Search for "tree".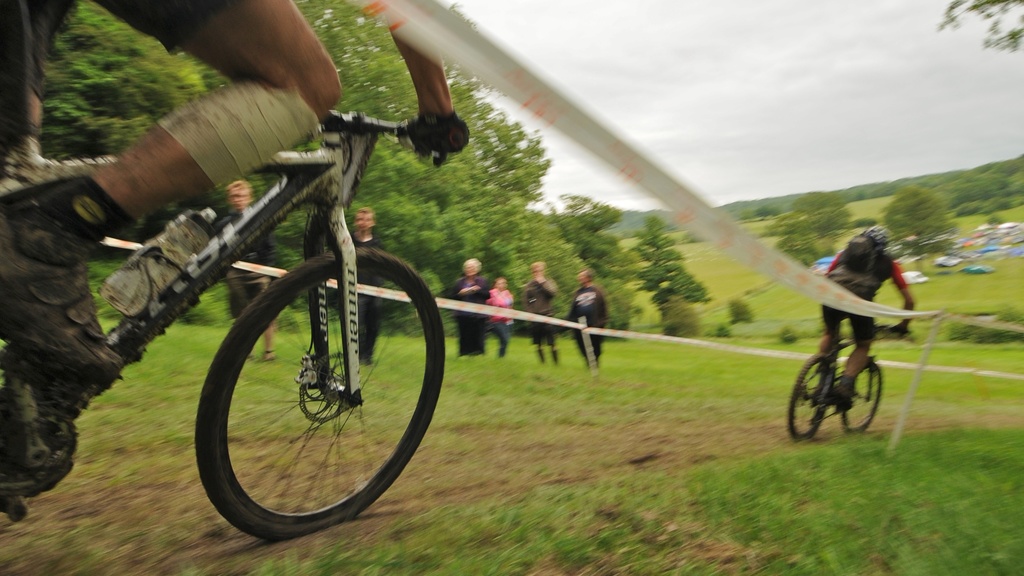
Found at box=[515, 201, 577, 377].
